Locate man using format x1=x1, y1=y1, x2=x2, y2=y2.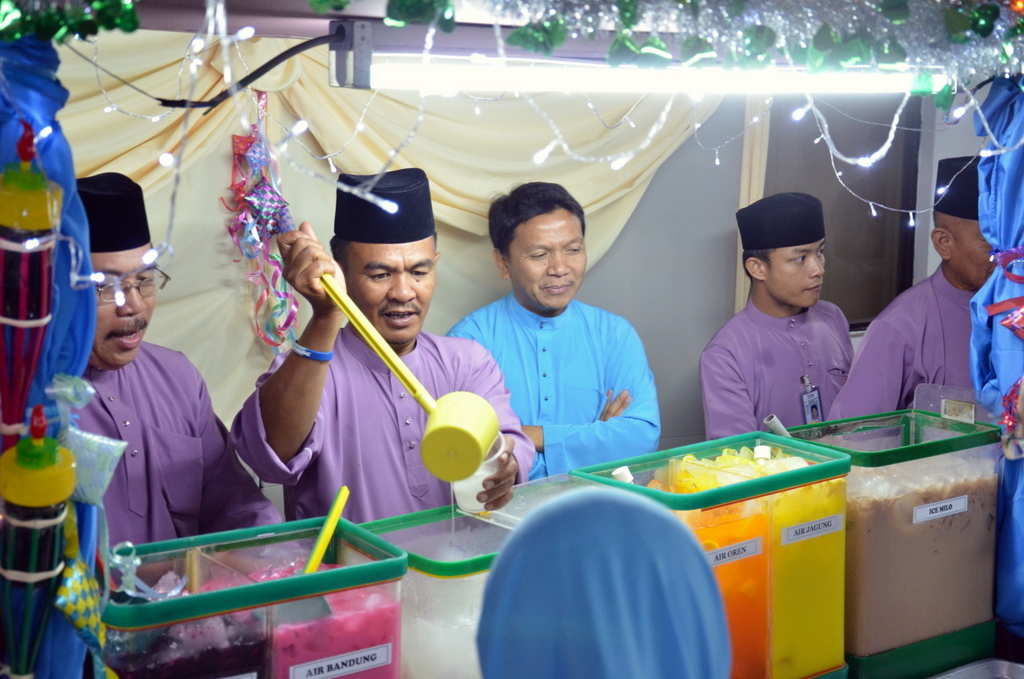
x1=216, y1=167, x2=539, y2=560.
